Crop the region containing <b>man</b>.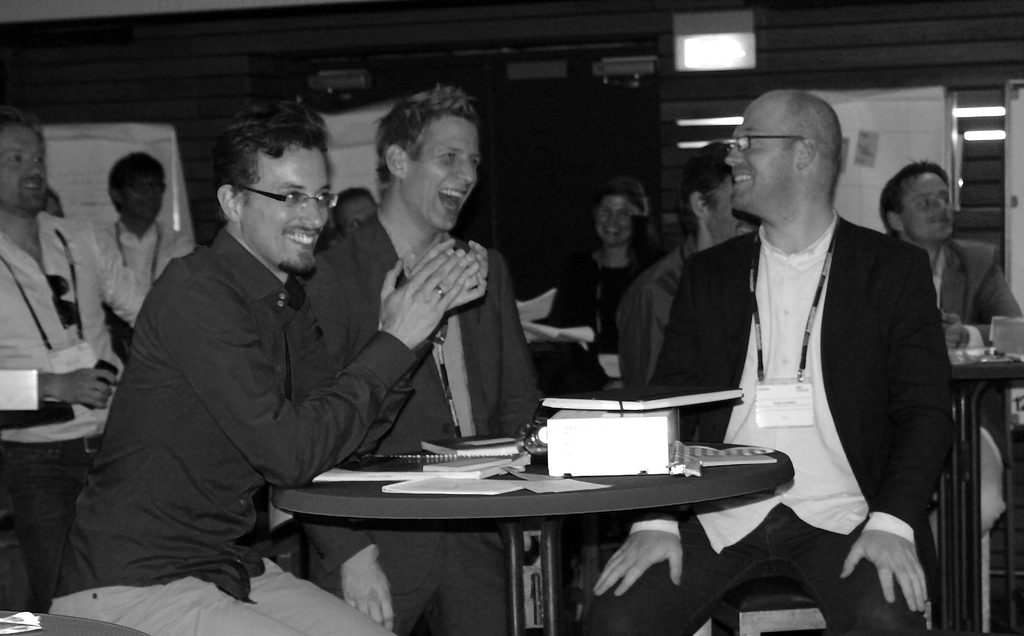
Crop region: select_region(879, 160, 1016, 573).
